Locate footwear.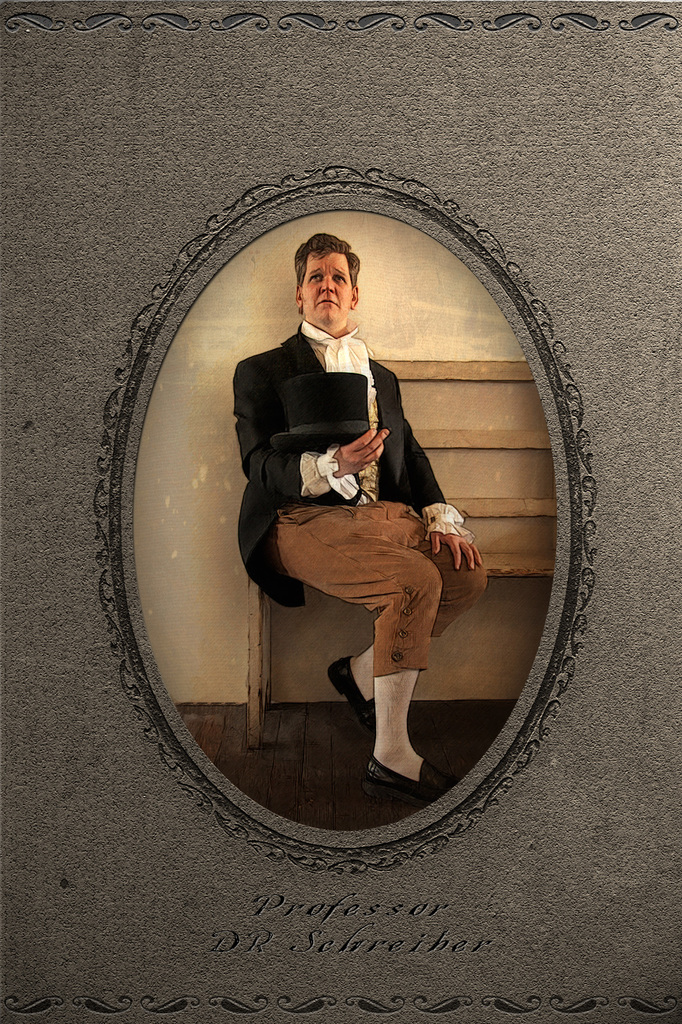
Bounding box: rect(327, 653, 376, 733).
